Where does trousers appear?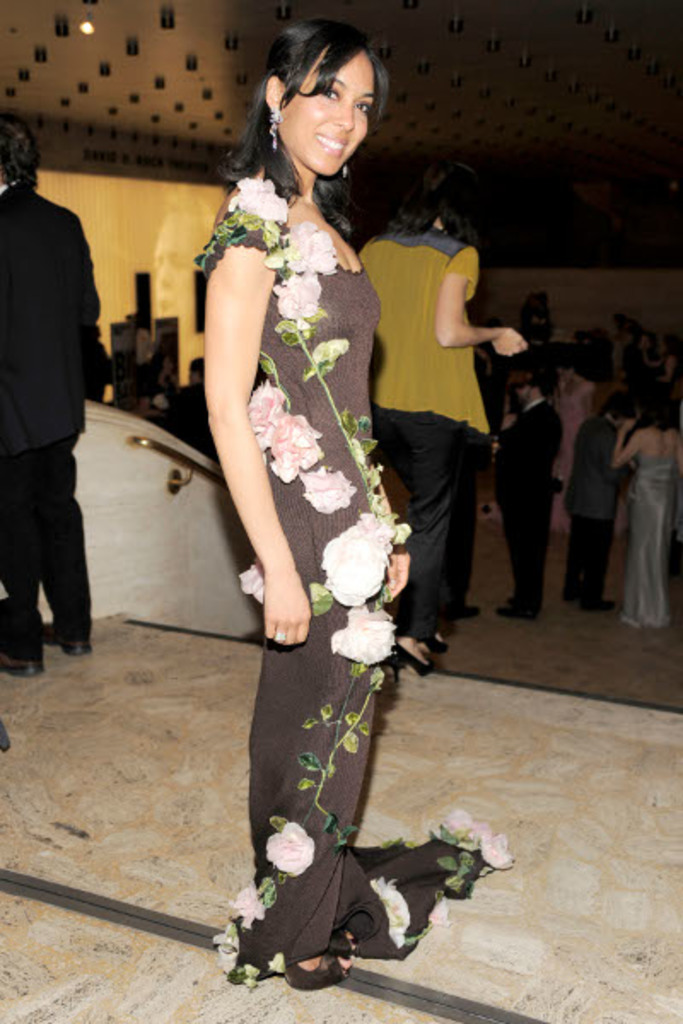
Appears at 371:406:463:647.
